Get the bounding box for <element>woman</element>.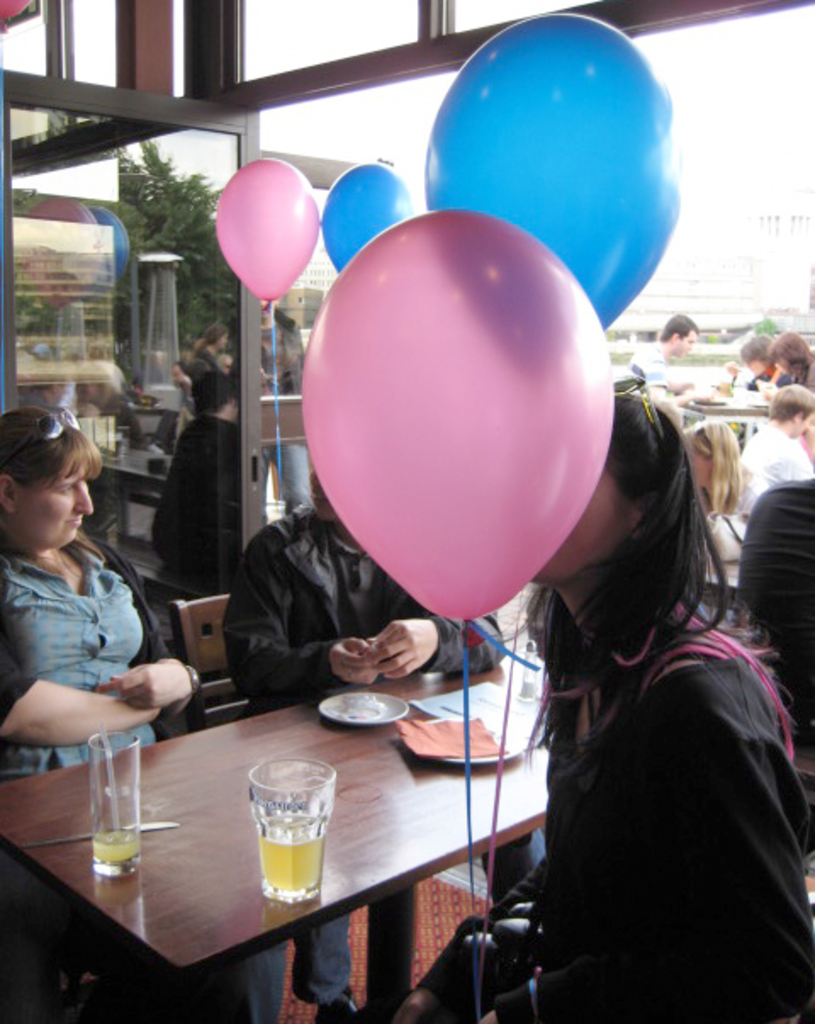
{"x1": 5, "y1": 401, "x2": 205, "y2": 847}.
